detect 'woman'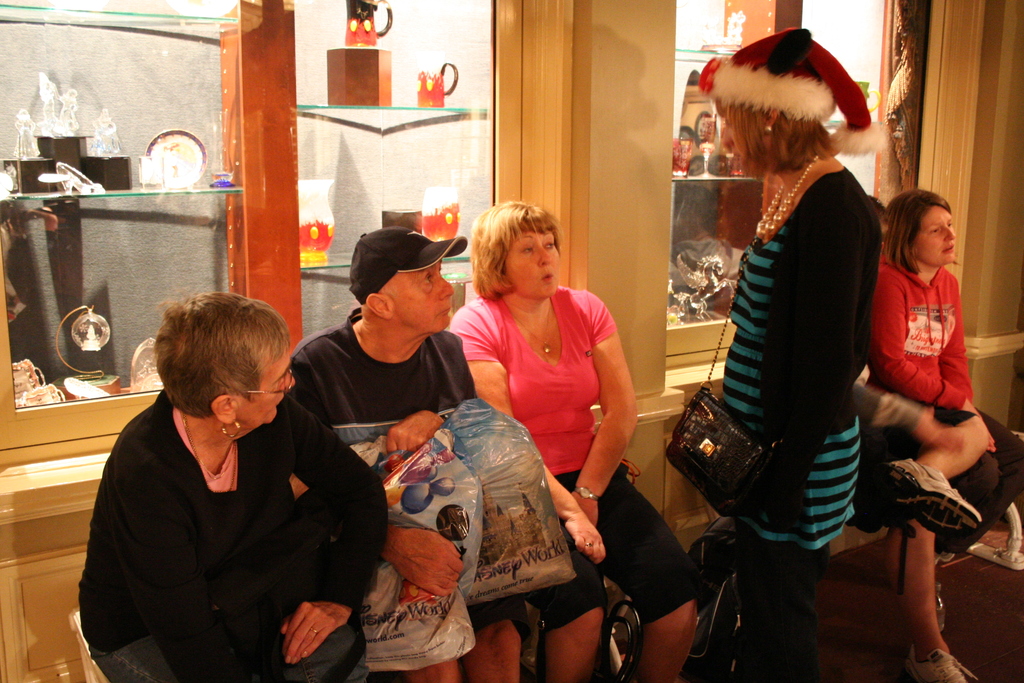
{"x1": 81, "y1": 288, "x2": 390, "y2": 682}
